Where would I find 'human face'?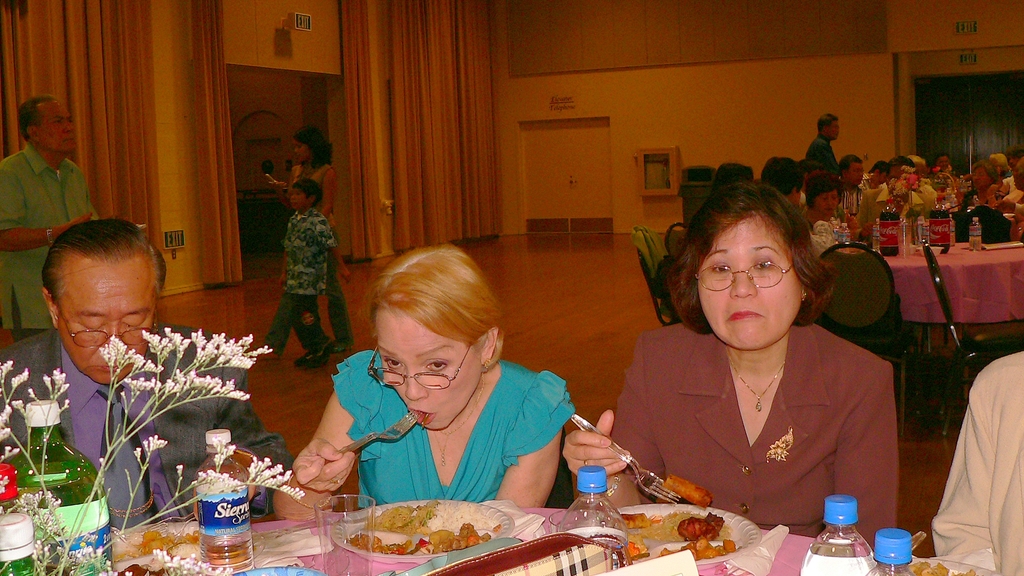
At bbox=(828, 116, 840, 142).
